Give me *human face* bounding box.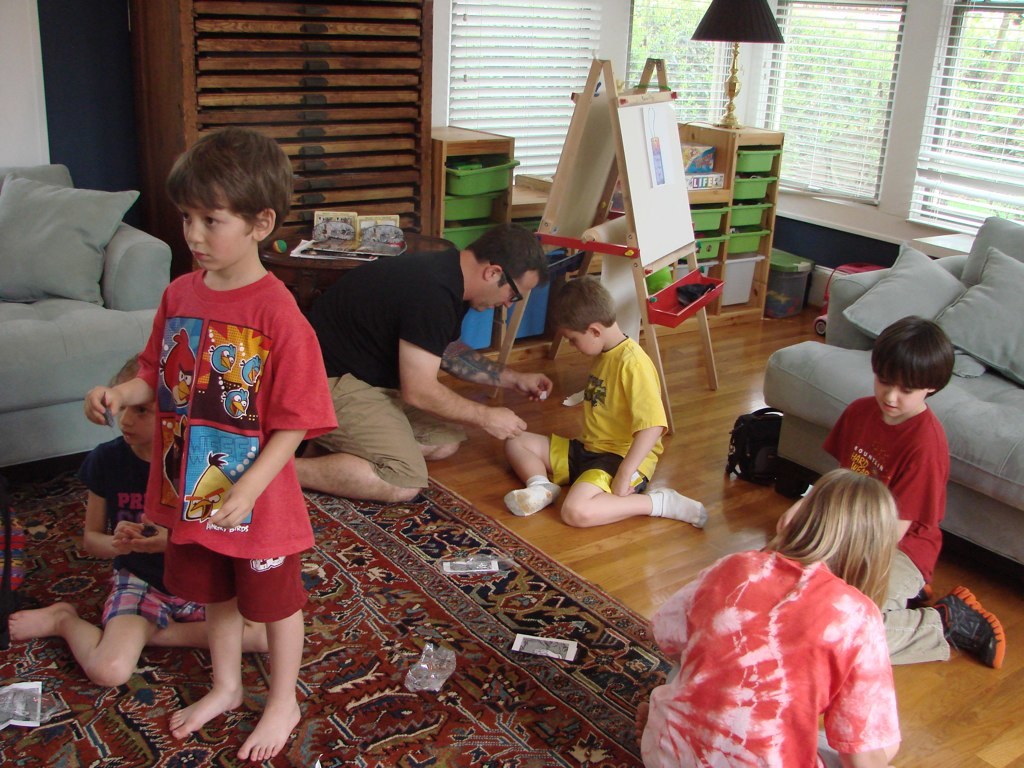
<box>177,180,252,270</box>.
